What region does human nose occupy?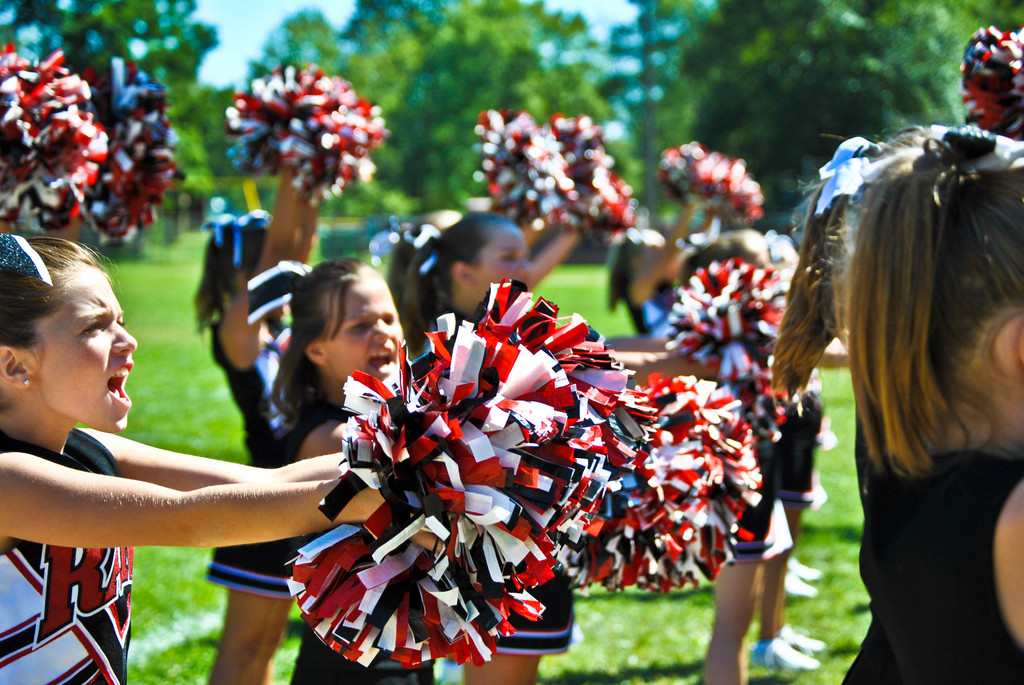
(517,258,534,288).
